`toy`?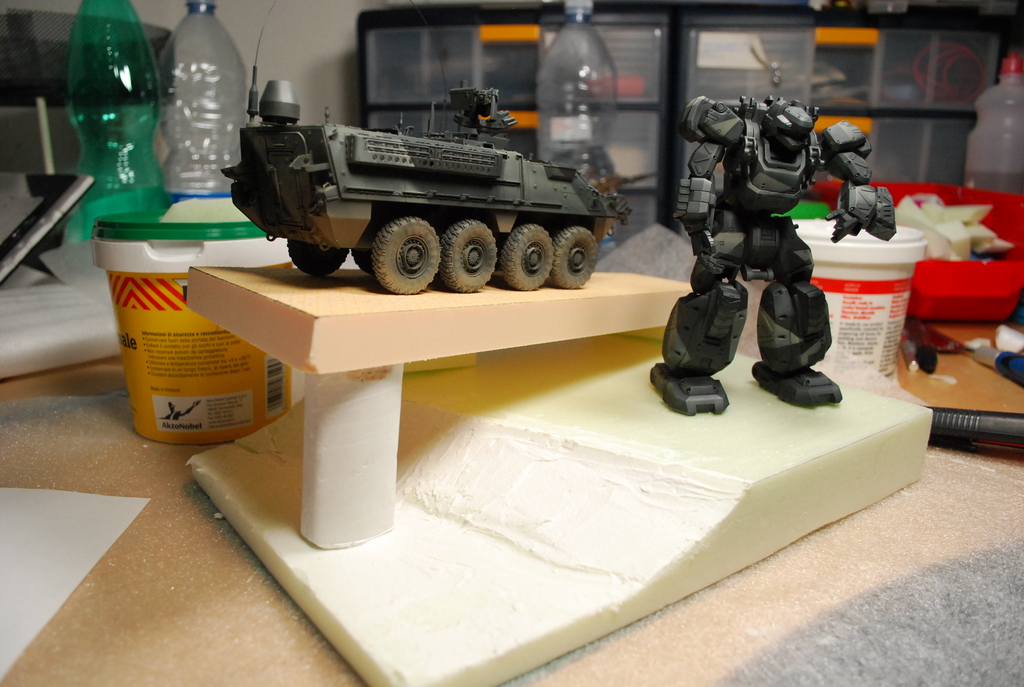
{"left": 650, "top": 67, "right": 881, "bottom": 425}
